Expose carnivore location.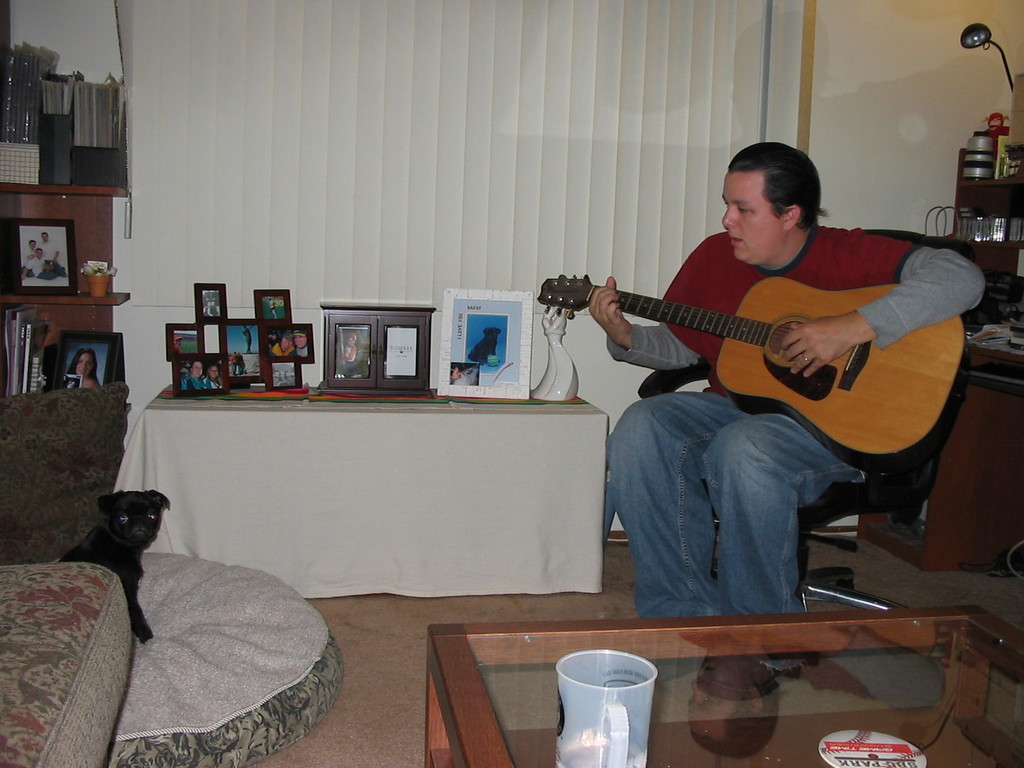
Exposed at <bbox>448, 364, 463, 385</bbox>.
